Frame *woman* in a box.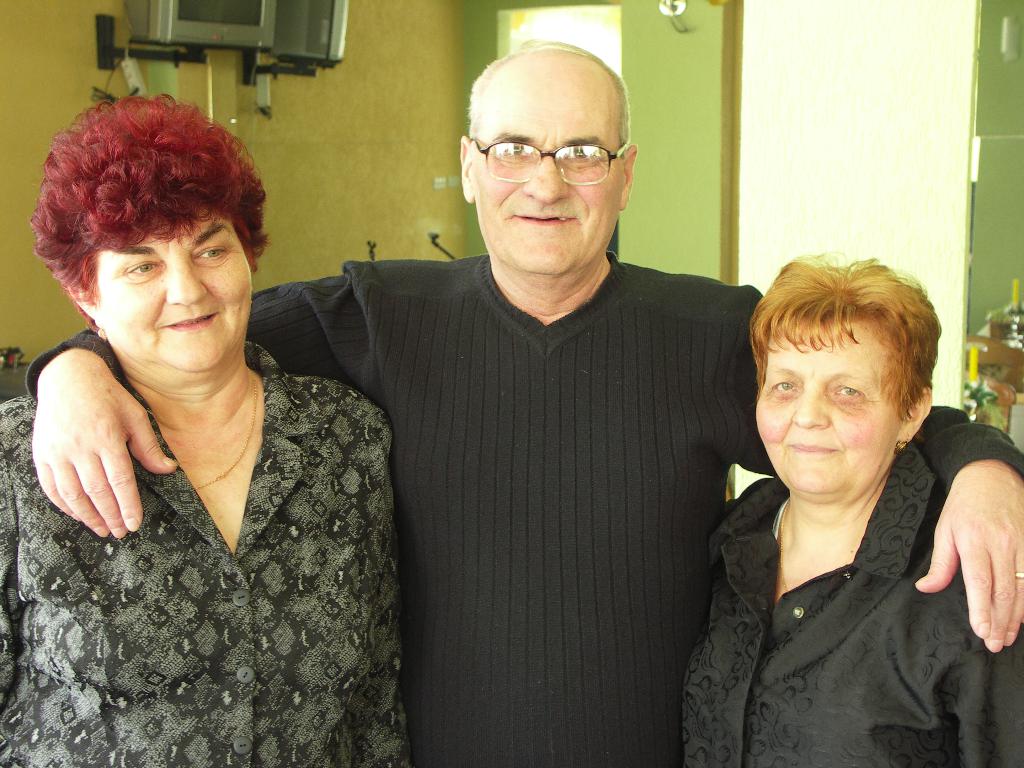
664 234 1013 767.
